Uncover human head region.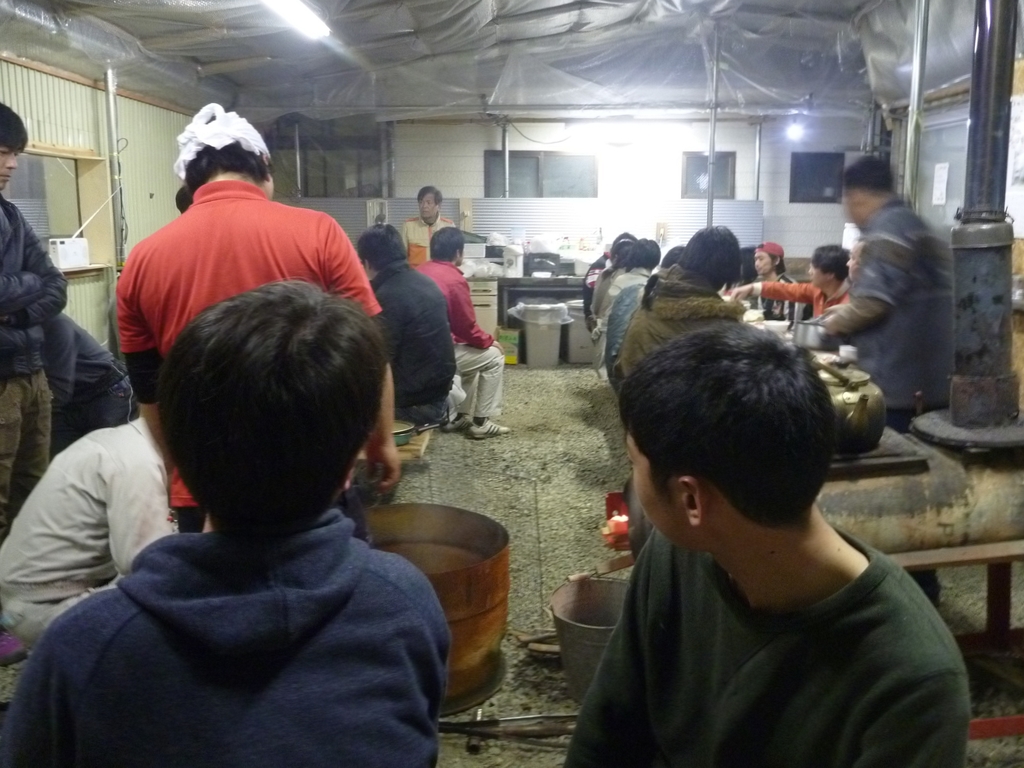
Uncovered: <region>607, 231, 638, 247</region>.
